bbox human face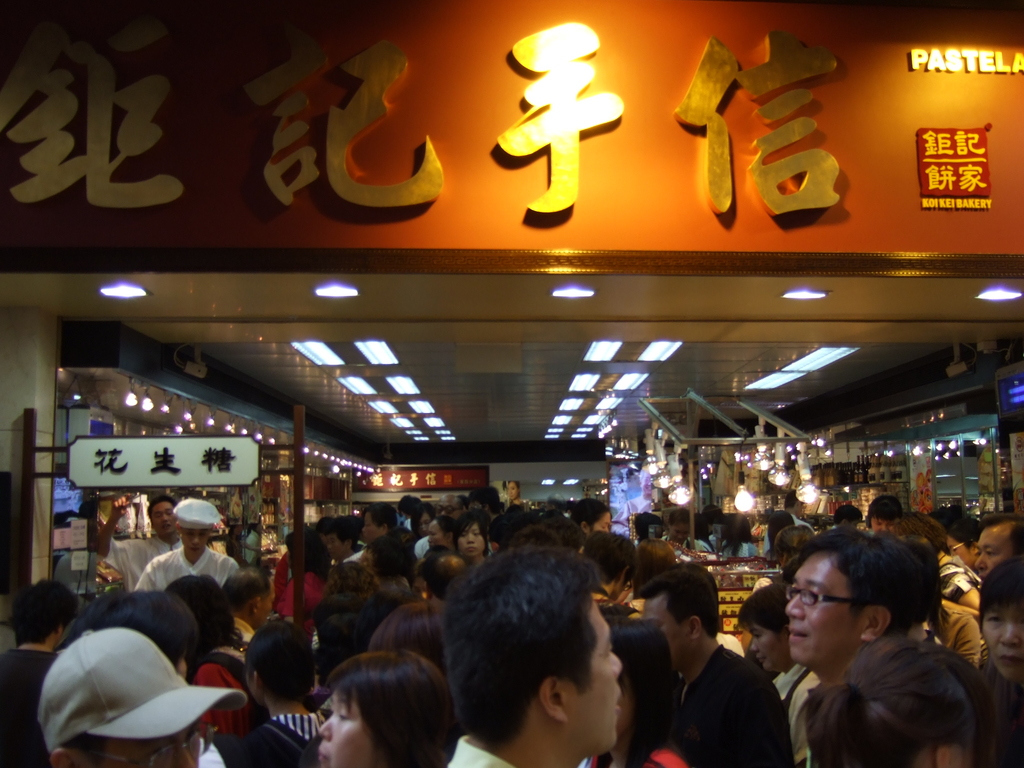
{"left": 973, "top": 525, "right": 1014, "bottom": 577}
